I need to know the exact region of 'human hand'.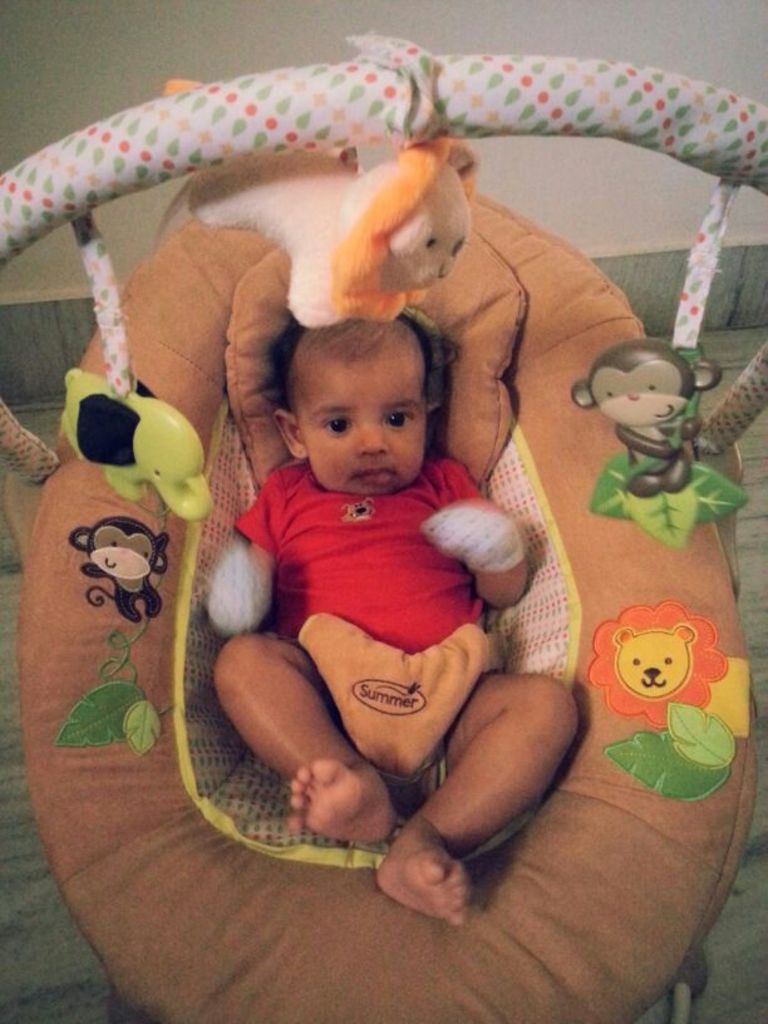
Region: left=429, top=501, right=521, bottom=566.
